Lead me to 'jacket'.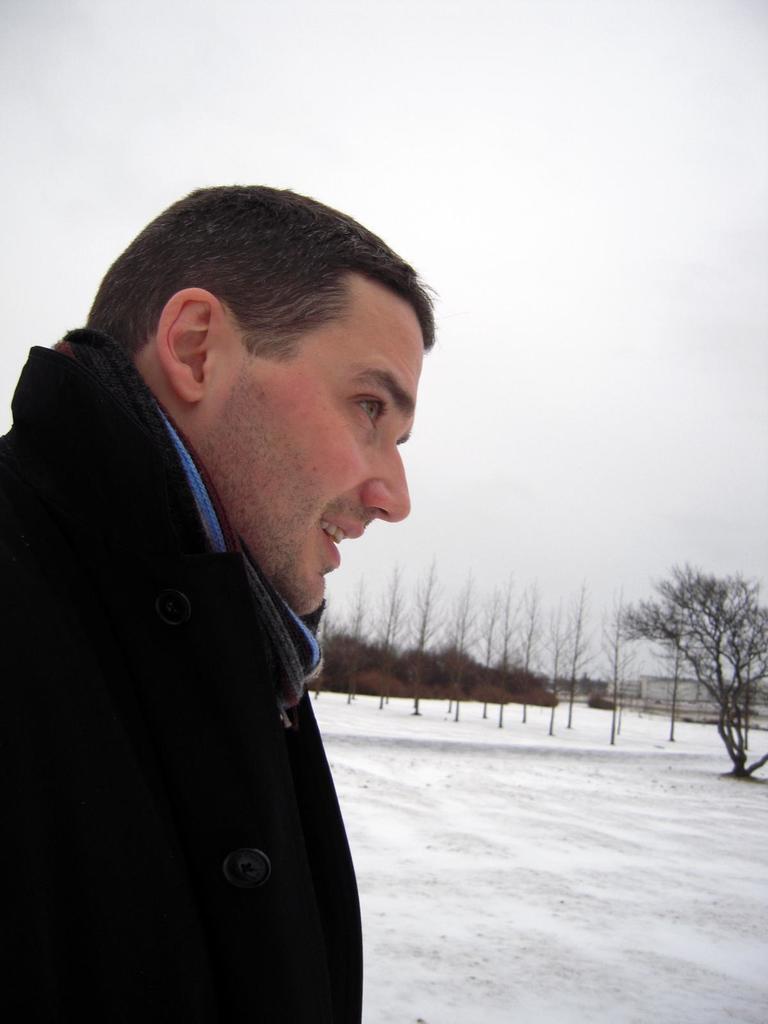
Lead to 4, 318, 414, 1004.
